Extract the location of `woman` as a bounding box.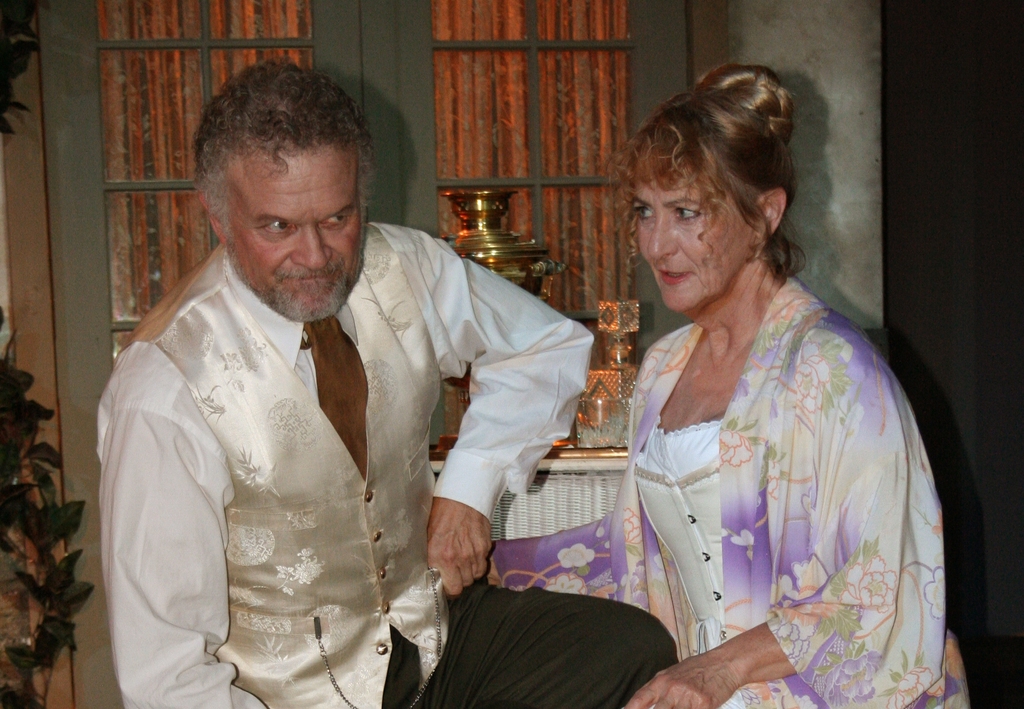
<bbox>573, 81, 932, 706</bbox>.
